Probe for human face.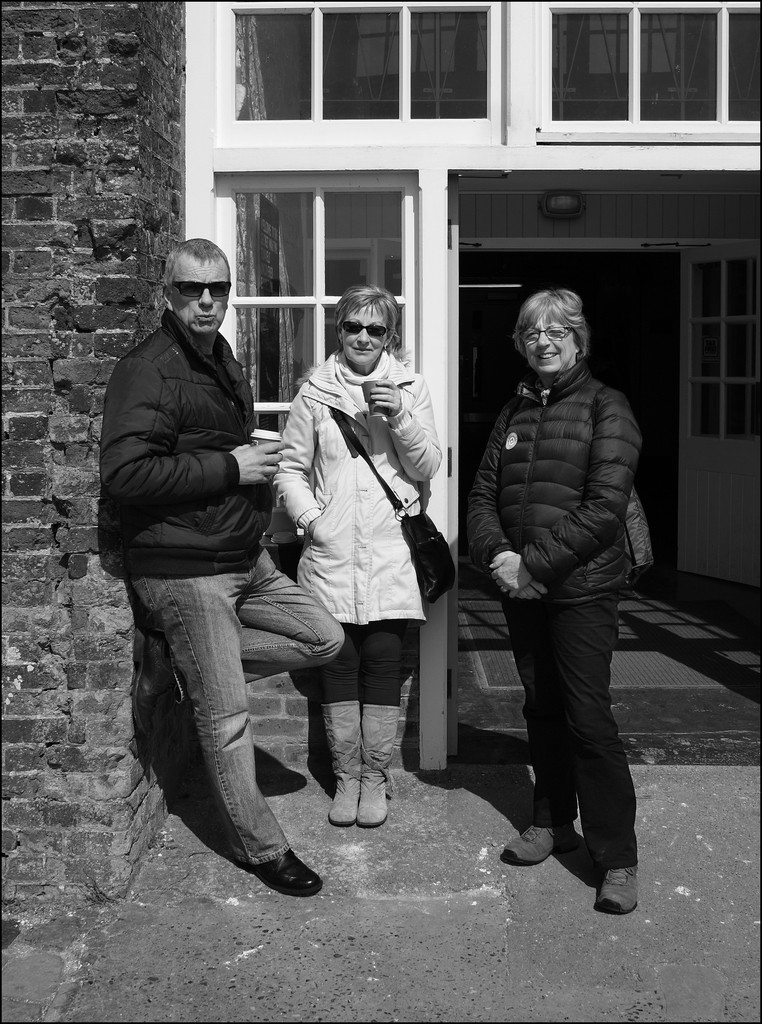
Probe result: [343, 307, 385, 362].
